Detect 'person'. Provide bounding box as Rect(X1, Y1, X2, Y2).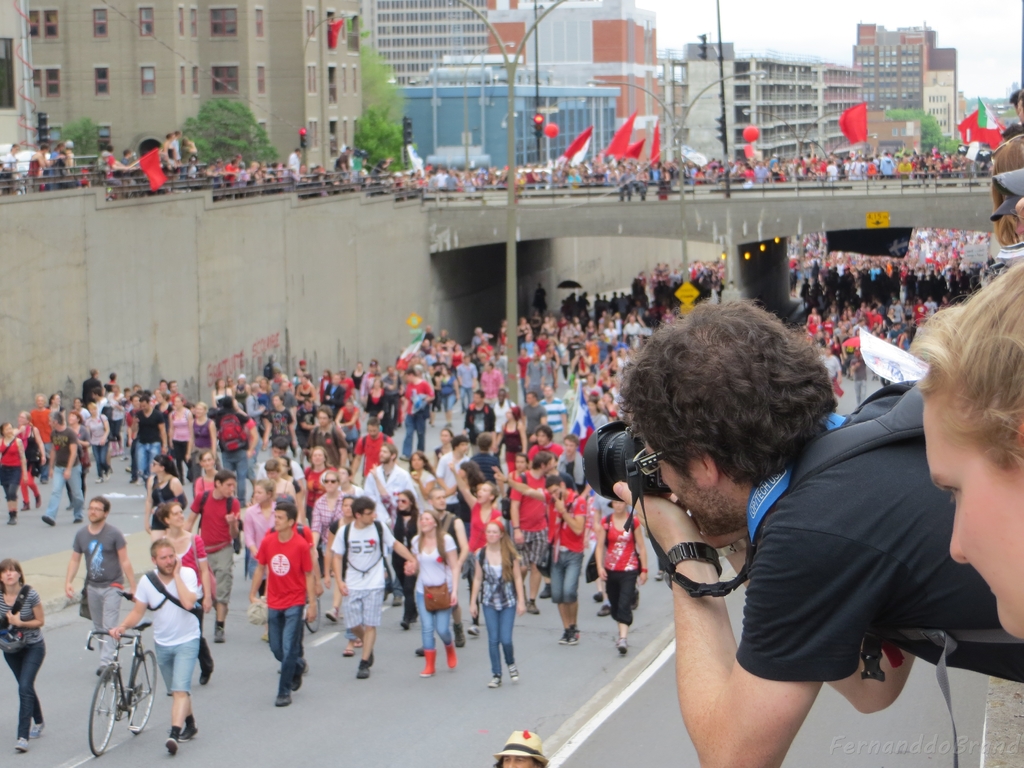
Rect(104, 538, 204, 753).
